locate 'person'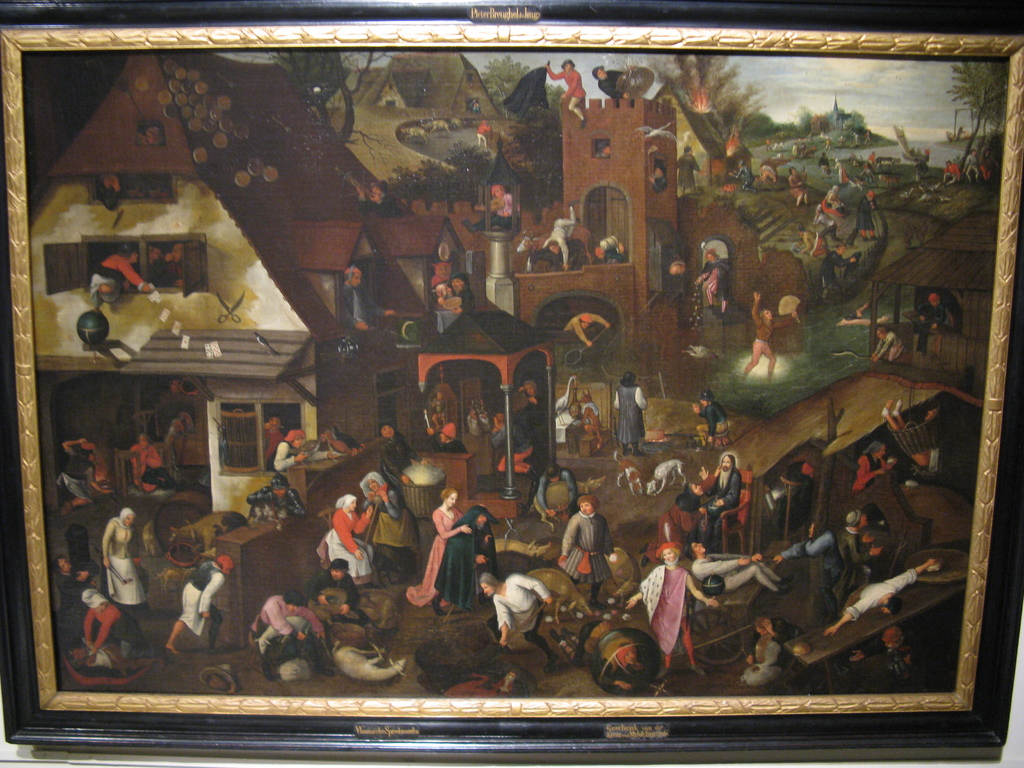
x1=356 y1=477 x2=427 y2=588
